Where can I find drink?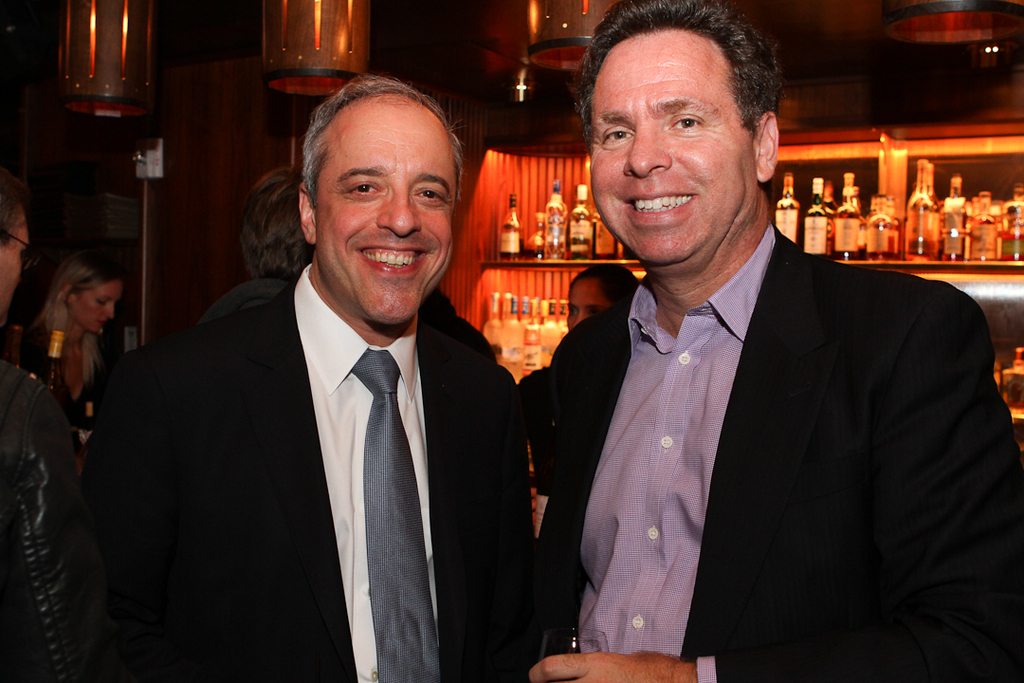
You can find it at 971/194/996/261.
